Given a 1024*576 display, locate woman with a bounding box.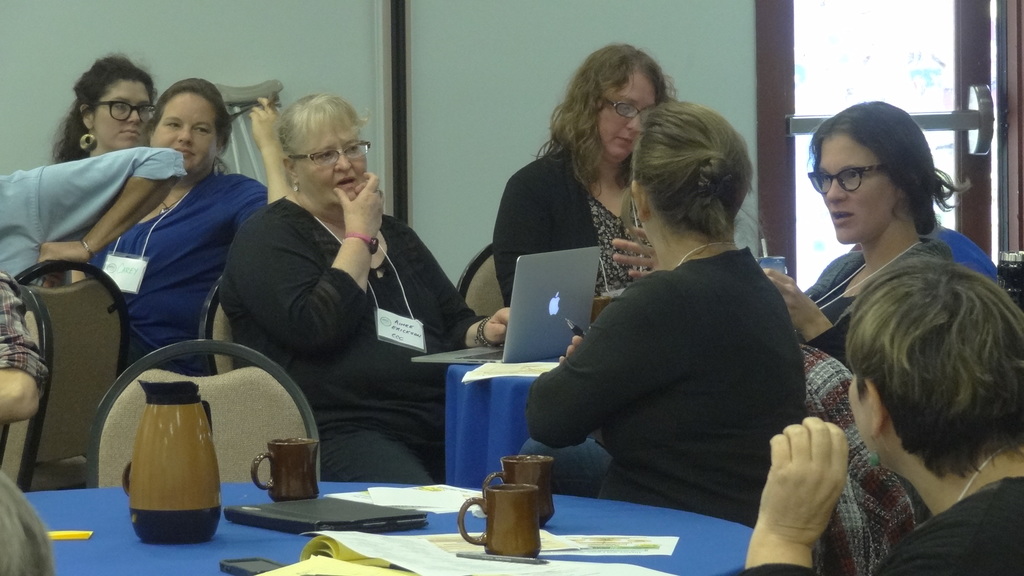
Located: <box>519,95,817,514</box>.
